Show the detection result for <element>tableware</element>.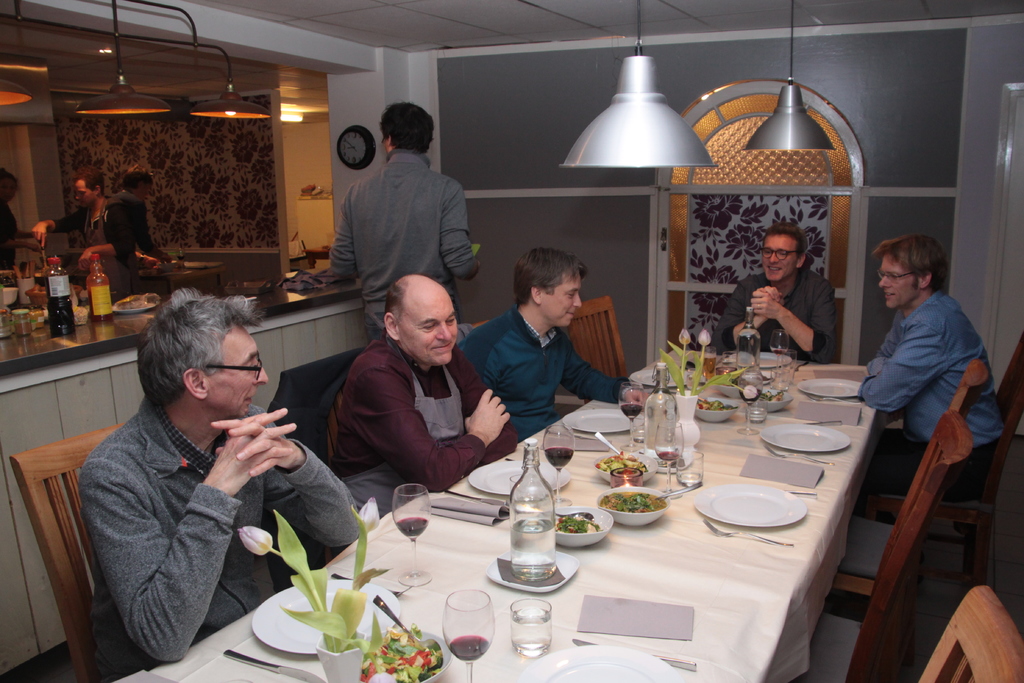
box(467, 458, 571, 497).
